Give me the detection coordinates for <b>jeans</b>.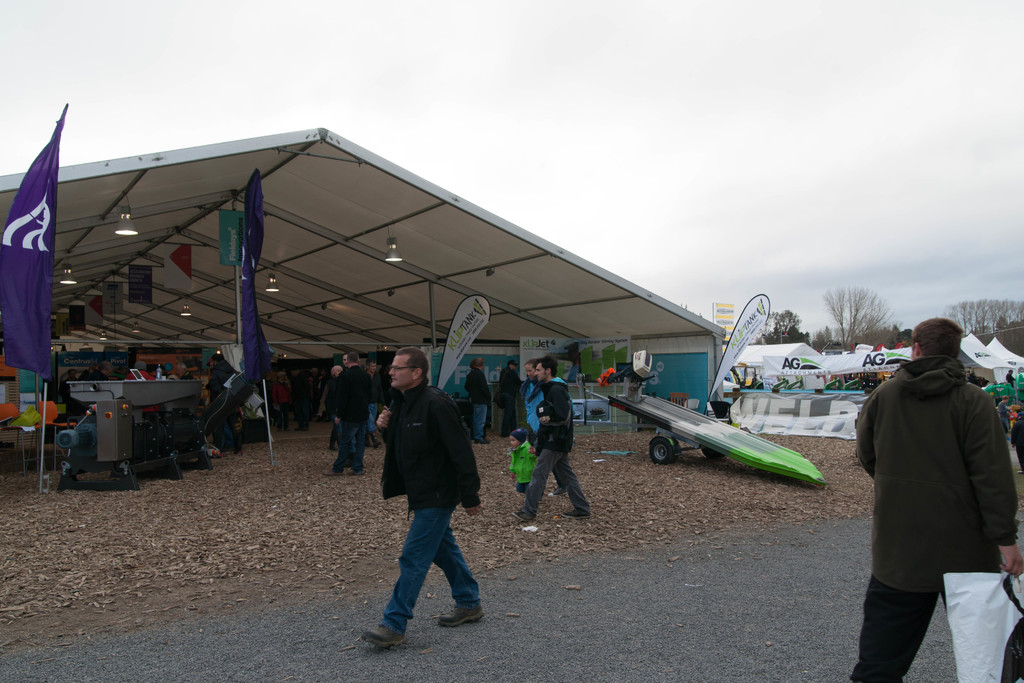
bbox(294, 398, 312, 425).
